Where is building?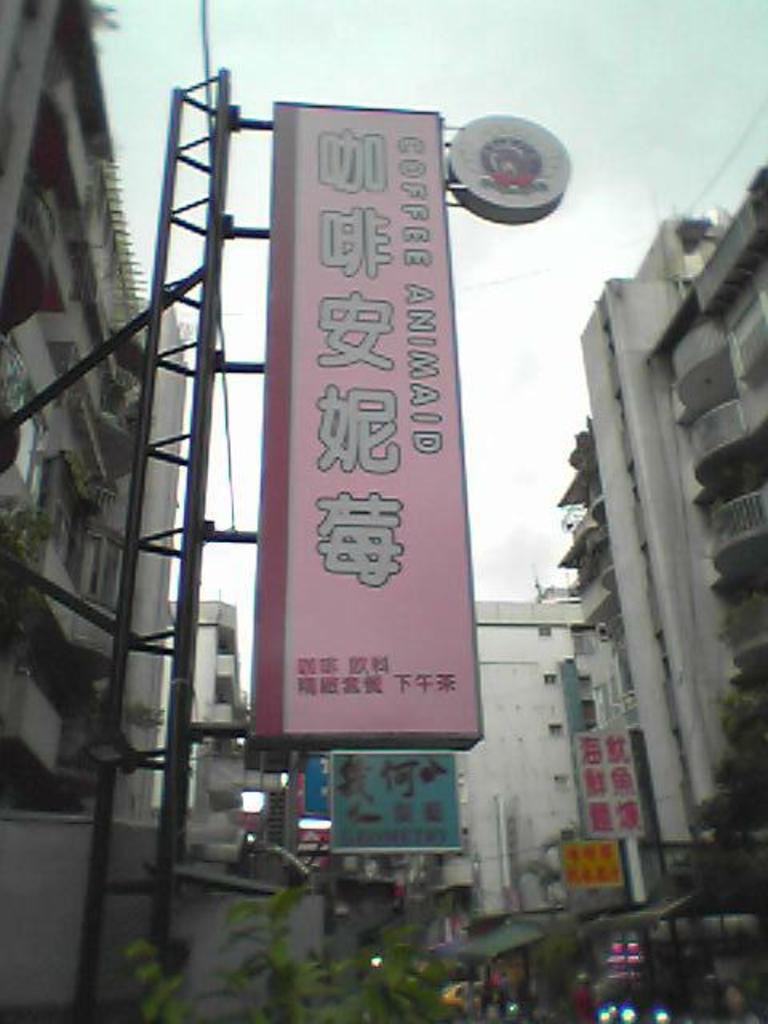
[x1=557, y1=208, x2=766, y2=878].
